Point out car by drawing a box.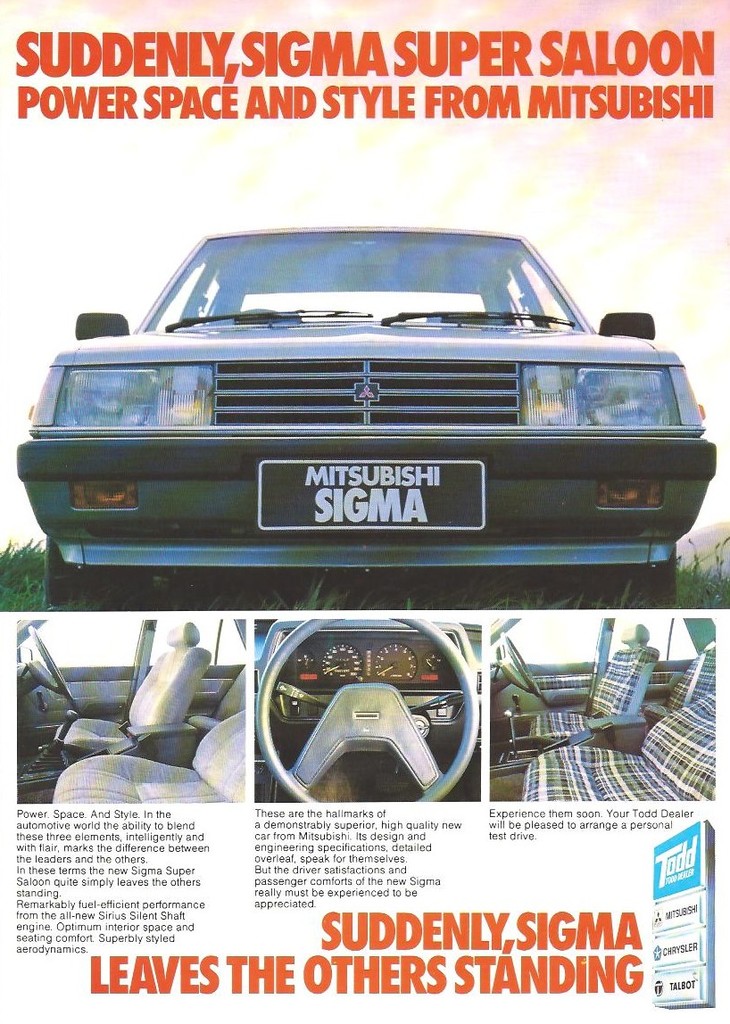
15 222 718 604.
